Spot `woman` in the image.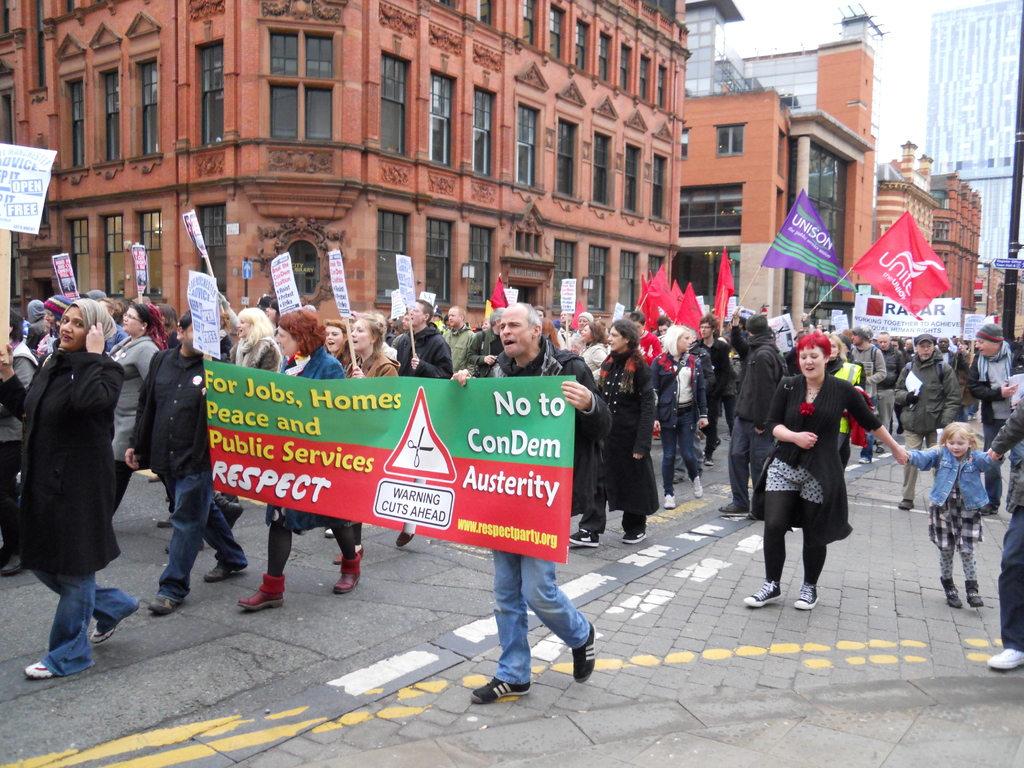
`woman` found at box(227, 304, 282, 380).
